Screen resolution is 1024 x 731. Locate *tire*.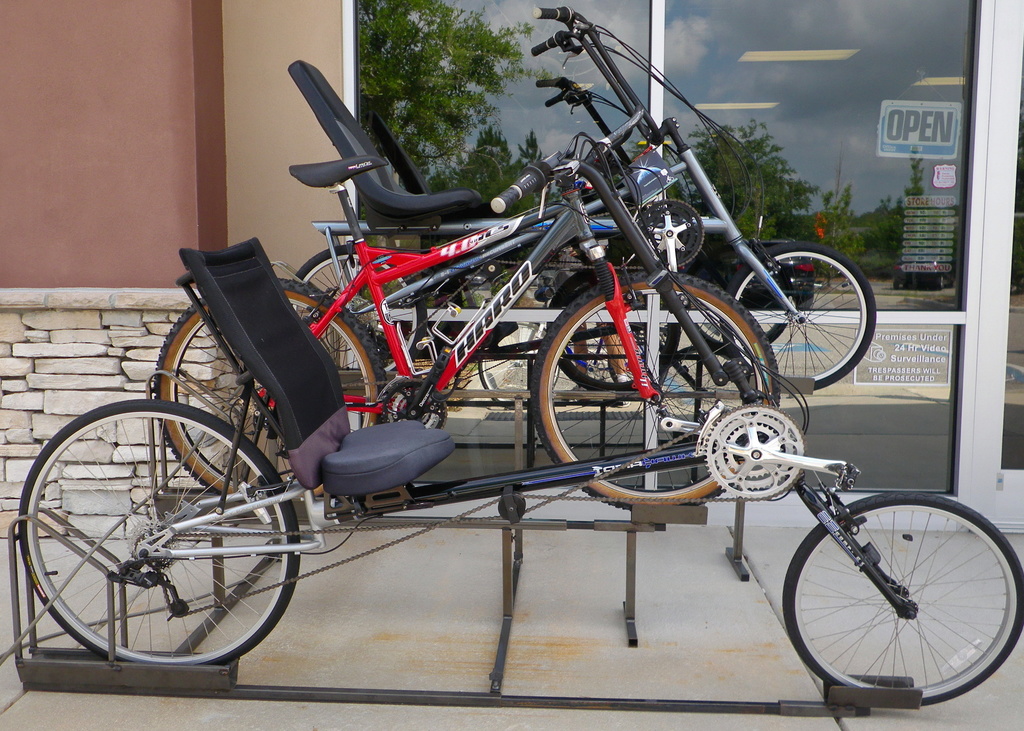
(x1=782, y1=492, x2=1023, y2=709).
